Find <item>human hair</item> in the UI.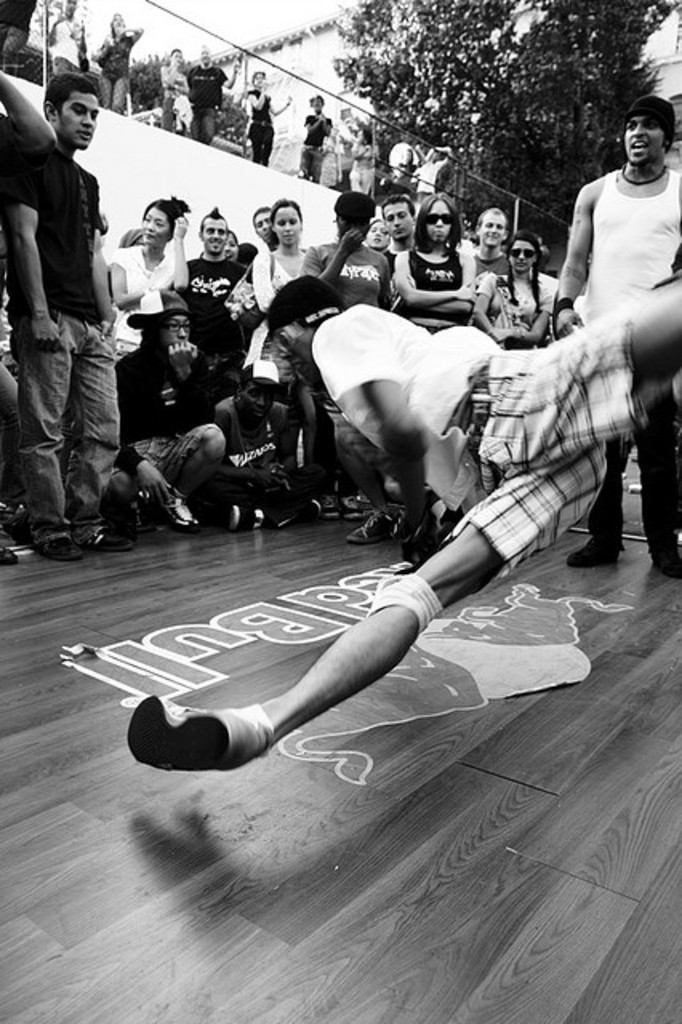
UI element at 477, 205, 506, 230.
